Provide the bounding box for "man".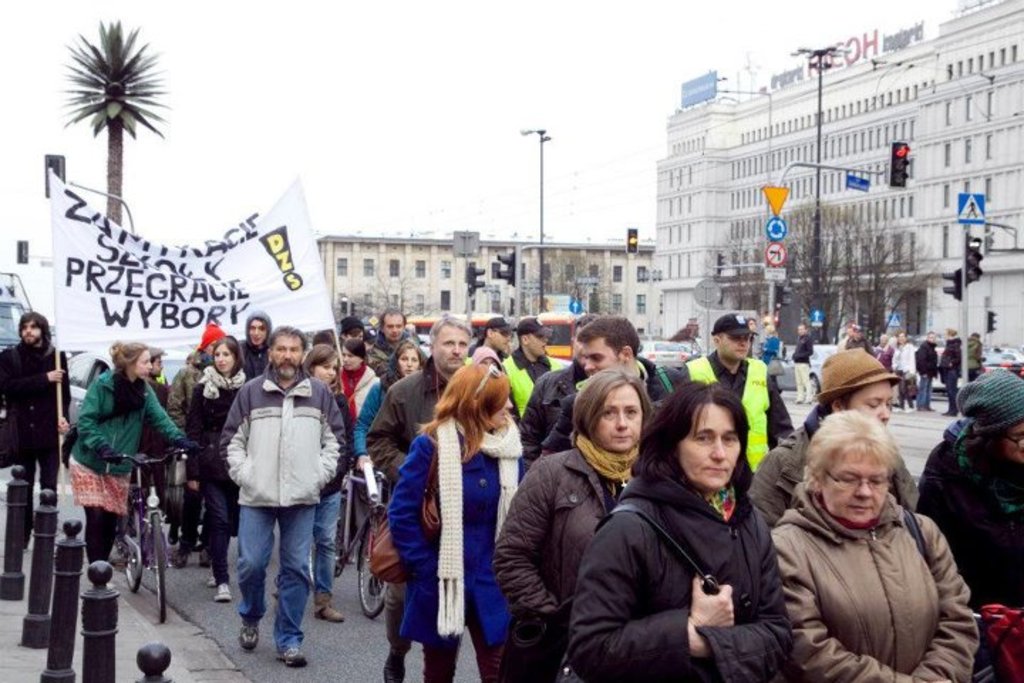
{"x1": 540, "y1": 316, "x2": 688, "y2": 457}.
